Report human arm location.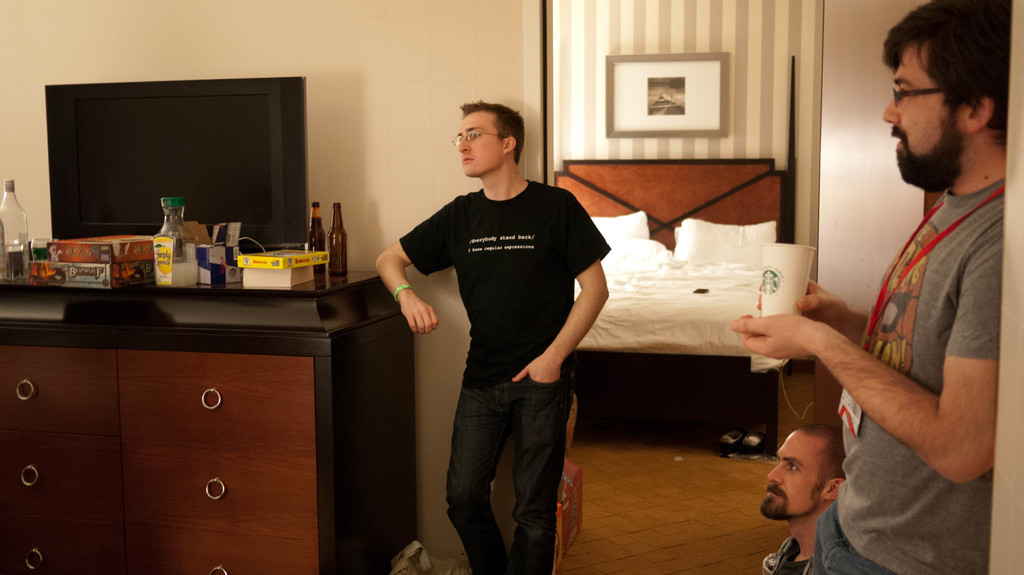
Report: (511, 189, 614, 388).
